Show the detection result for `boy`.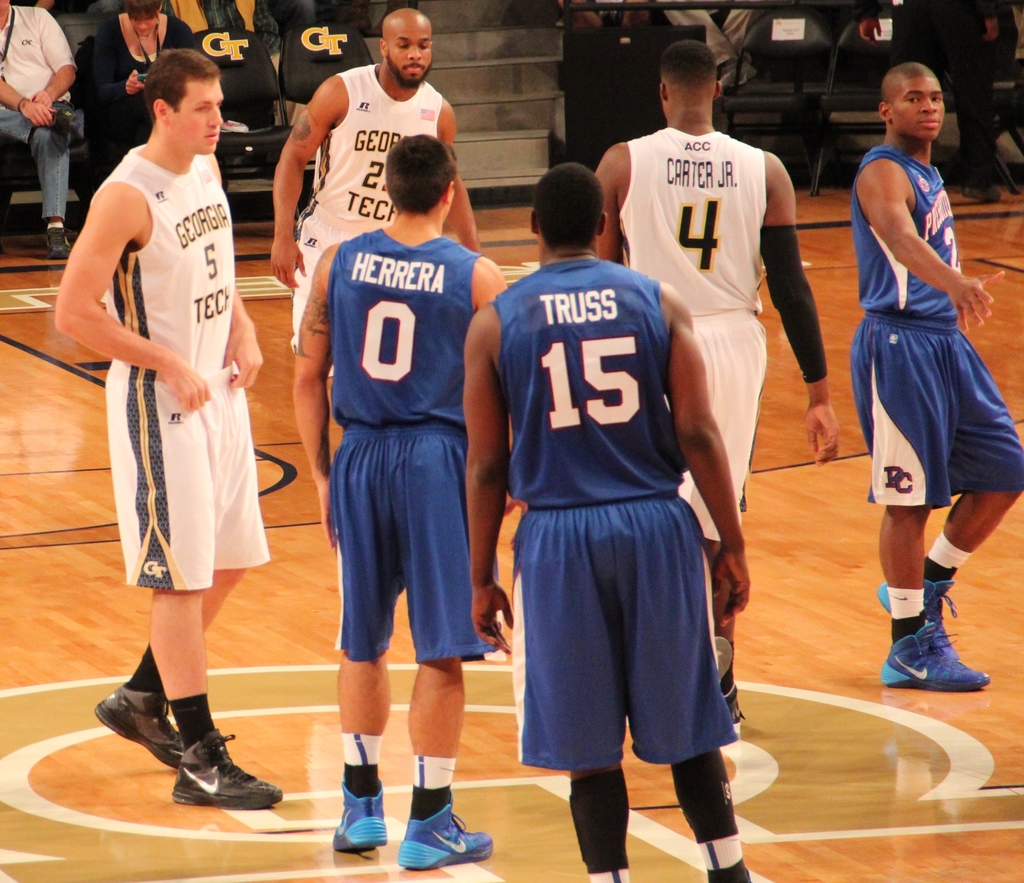
<bbox>845, 38, 1005, 727</bbox>.
